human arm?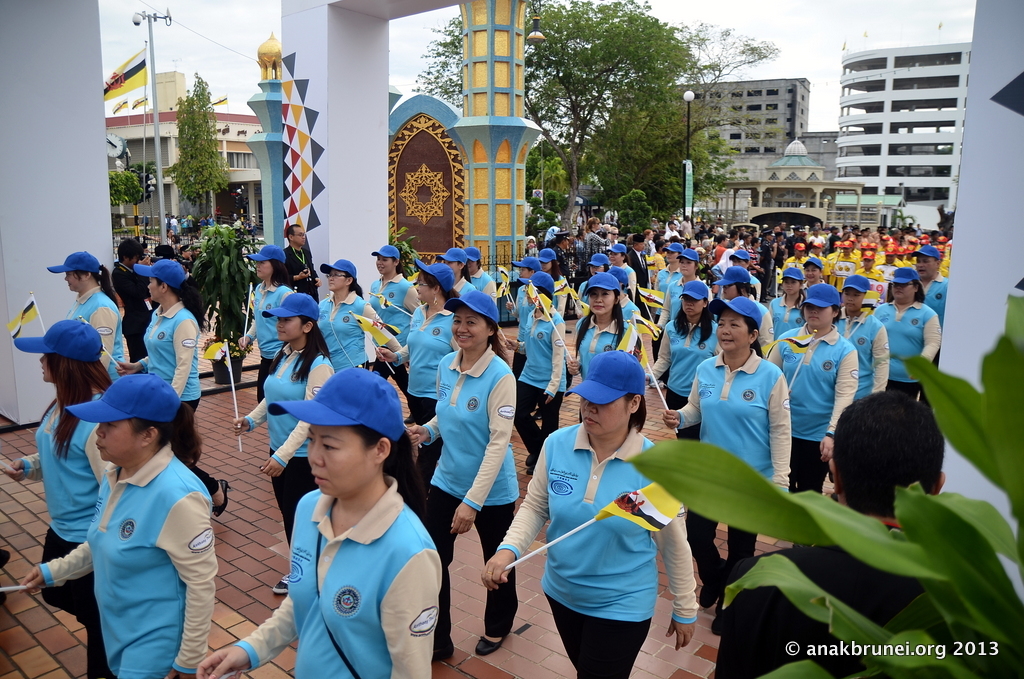
(x1=407, y1=282, x2=422, y2=321)
